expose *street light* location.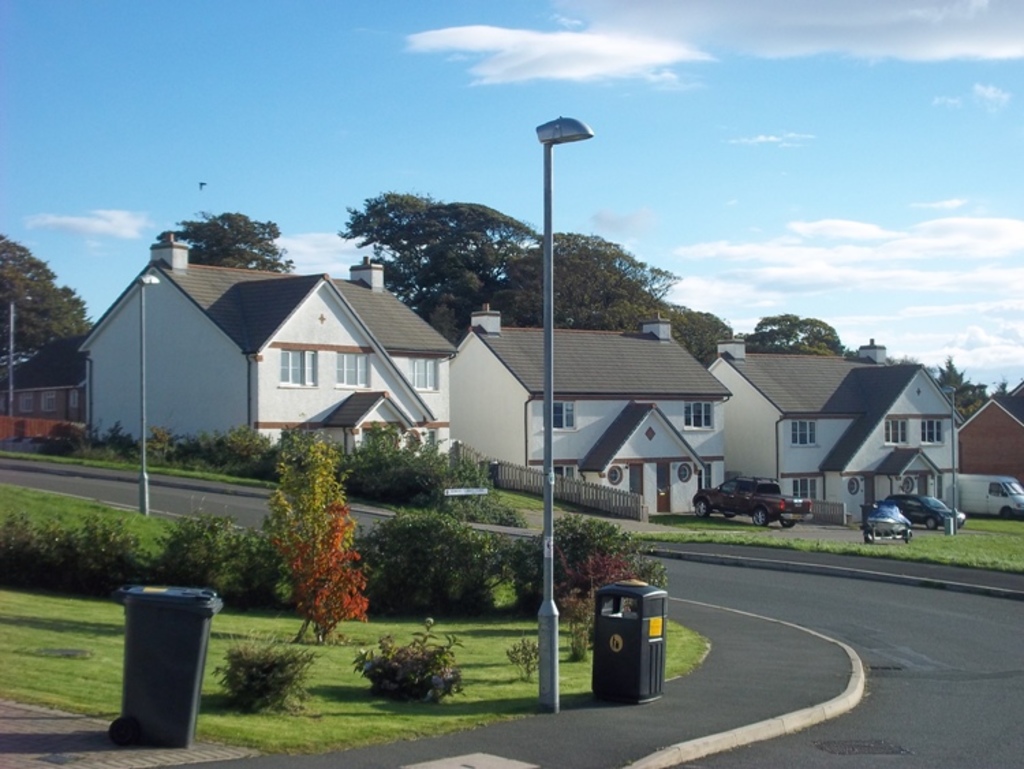
Exposed at bbox(538, 113, 591, 703).
